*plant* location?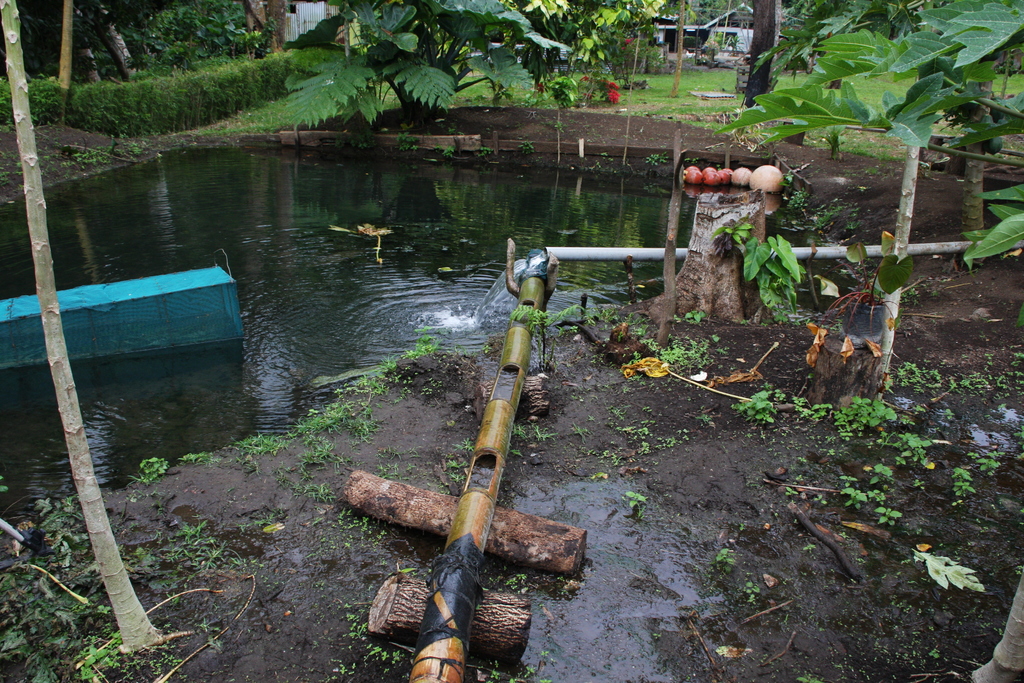
crop(694, 409, 712, 426)
